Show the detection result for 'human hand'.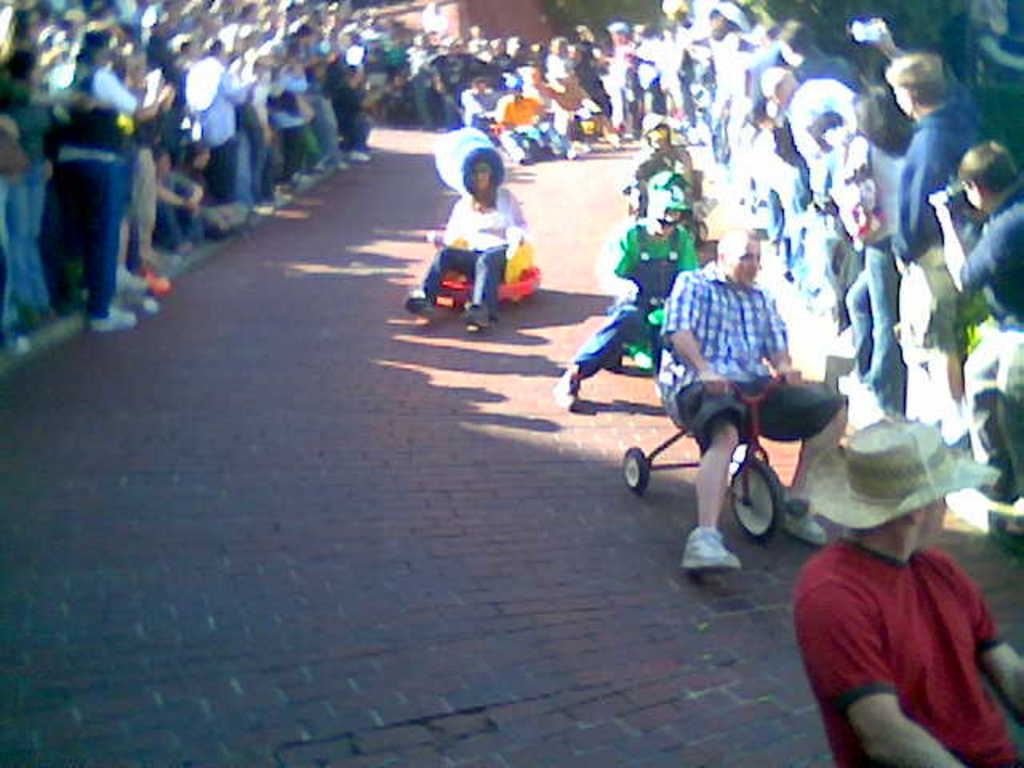
pyautogui.locateOnScreen(771, 363, 806, 395).
